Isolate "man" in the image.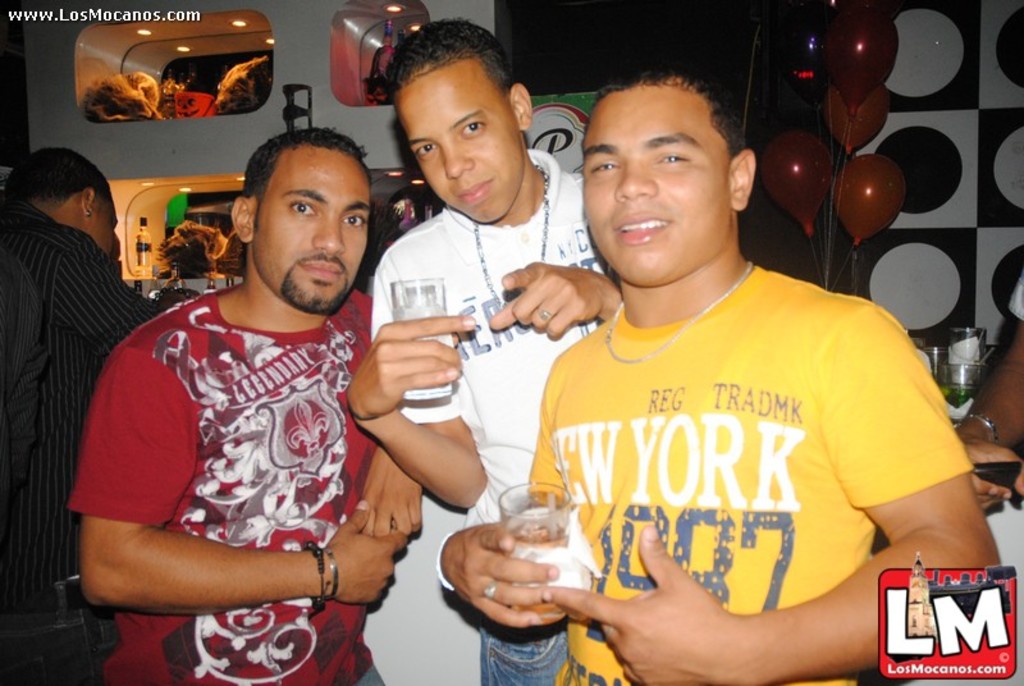
Isolated region: Rect(955, 271, 1023, 685).
